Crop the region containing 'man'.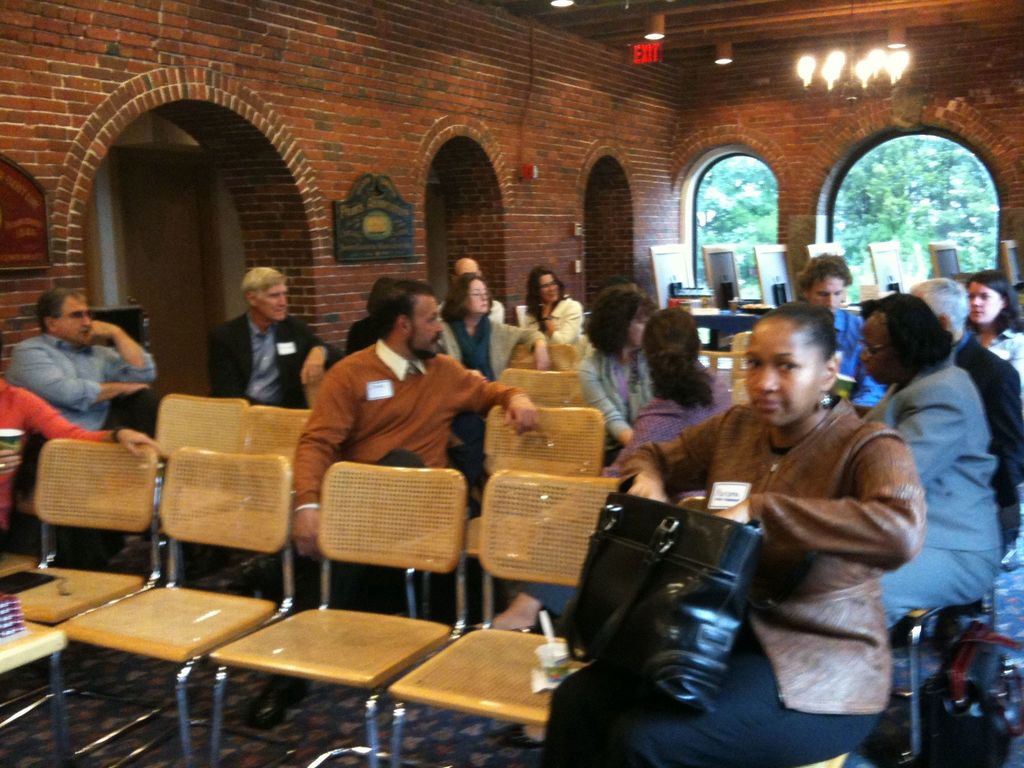
Crop region: {"x1": 9, "y1": 284, "x2": 159, "y2": 426}.
